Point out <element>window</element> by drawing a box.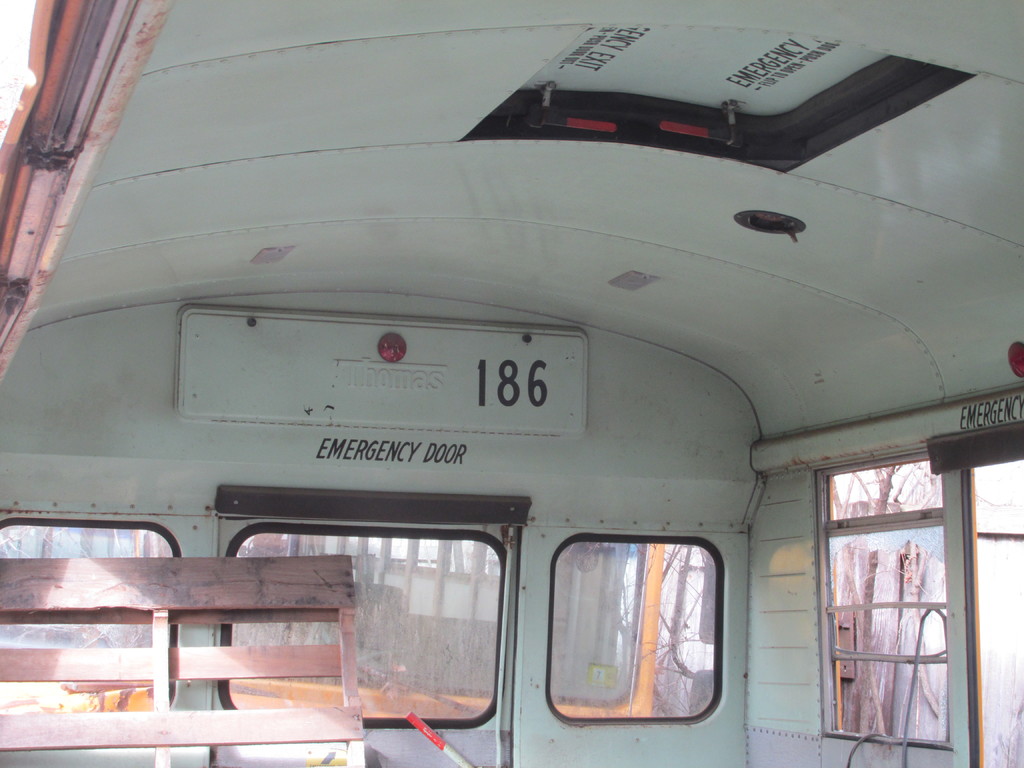
(x1=0, y1=529, x2=159, y2=716).
